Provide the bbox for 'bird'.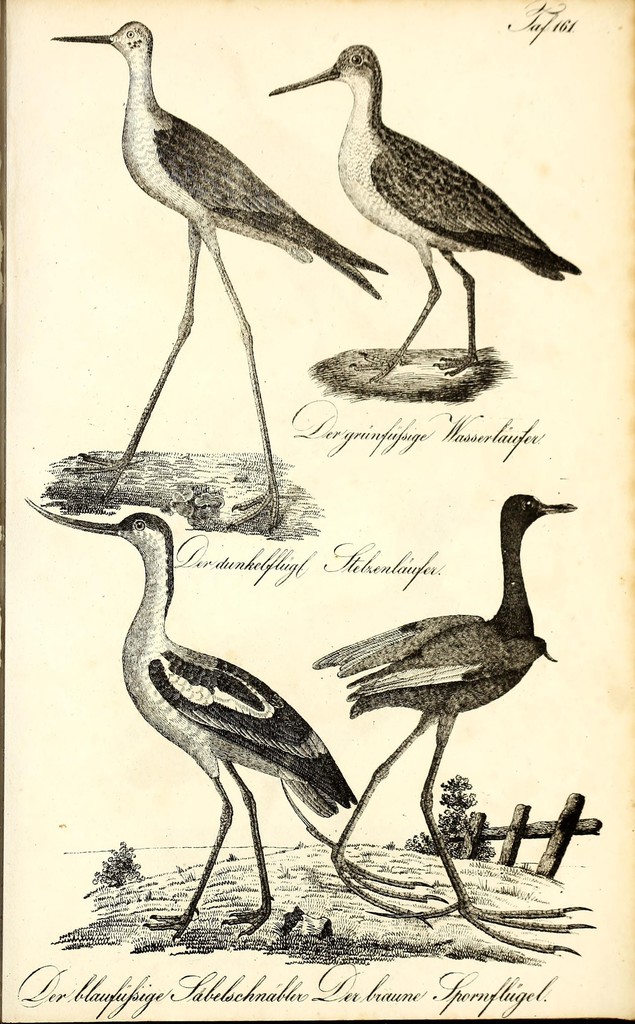
[left=281, top=35, right=581, bottom=365].
